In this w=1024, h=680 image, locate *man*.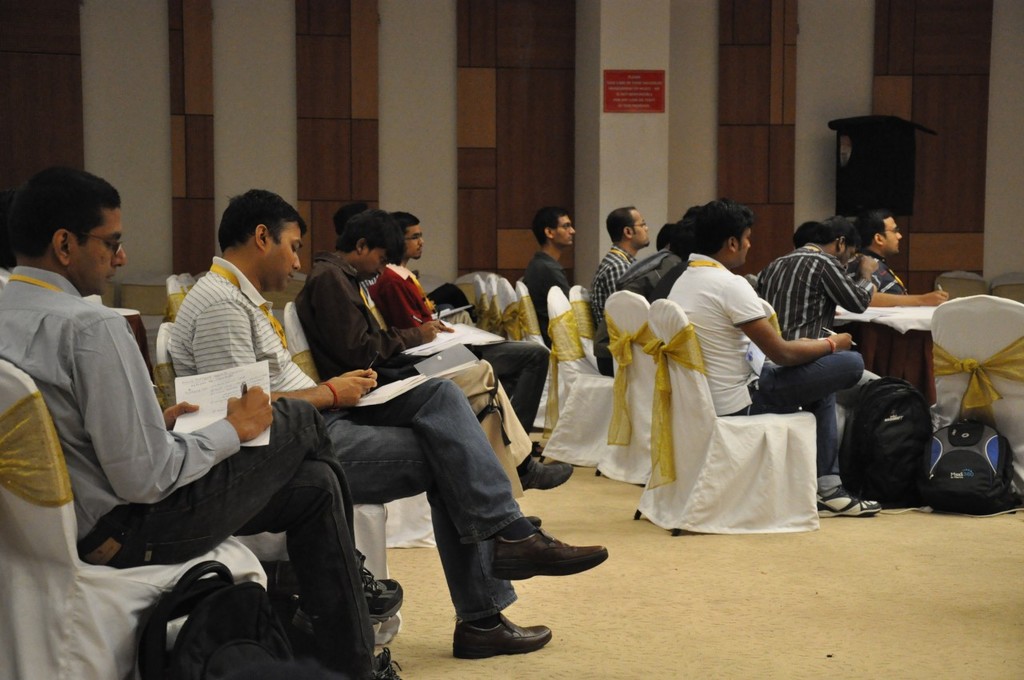
Bounding box: 526 208 583 356.
